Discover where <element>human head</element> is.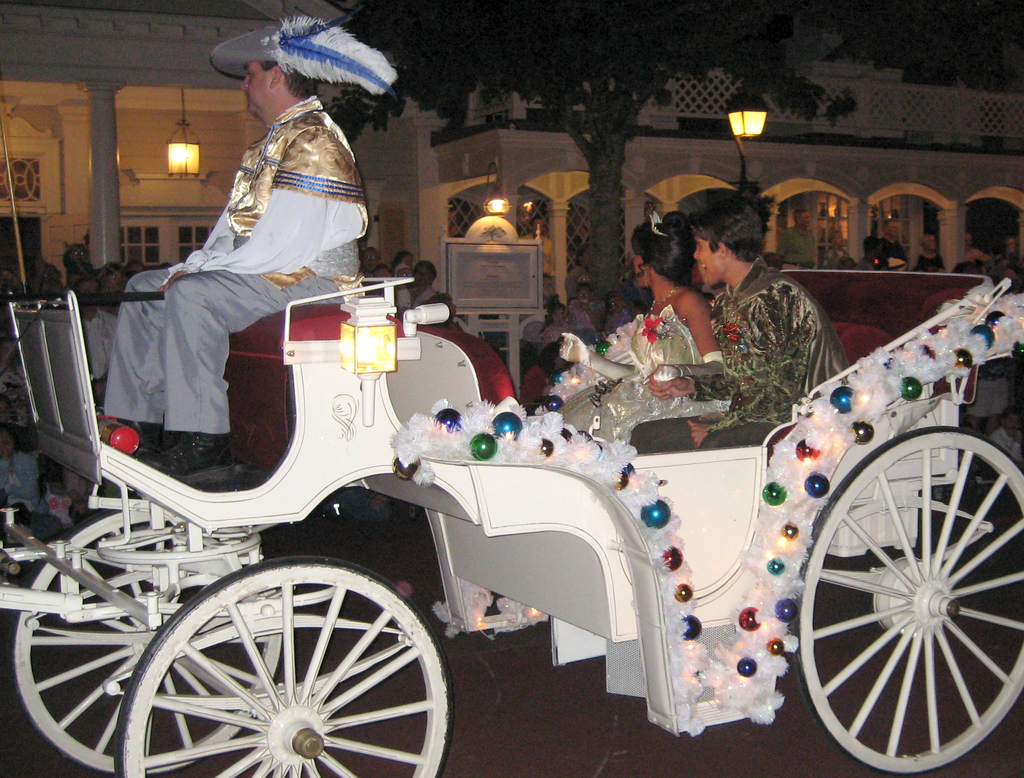
Discovered at left=883, top=216, right=902, bottom=236.
